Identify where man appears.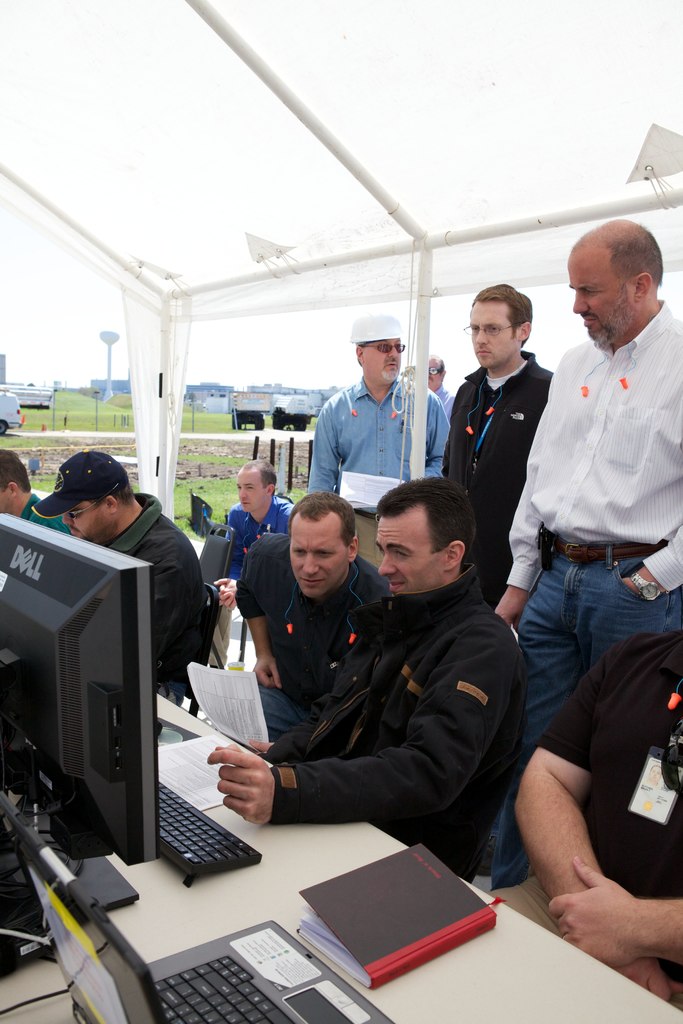
Appears at BBox(26, 449, 215, 721).
